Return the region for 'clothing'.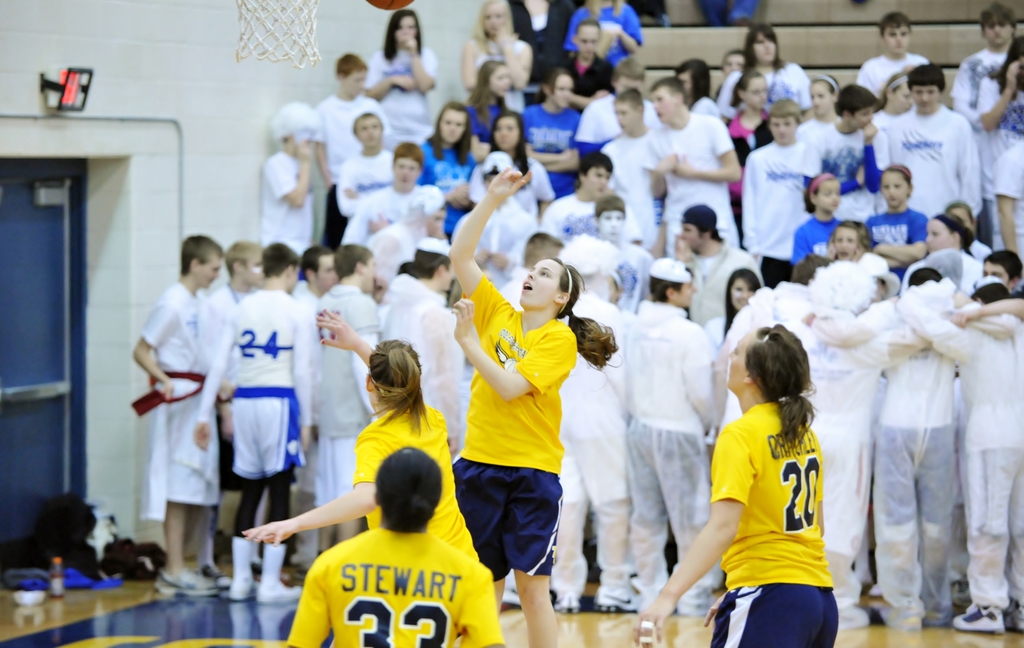
[956,45,1007,108].
